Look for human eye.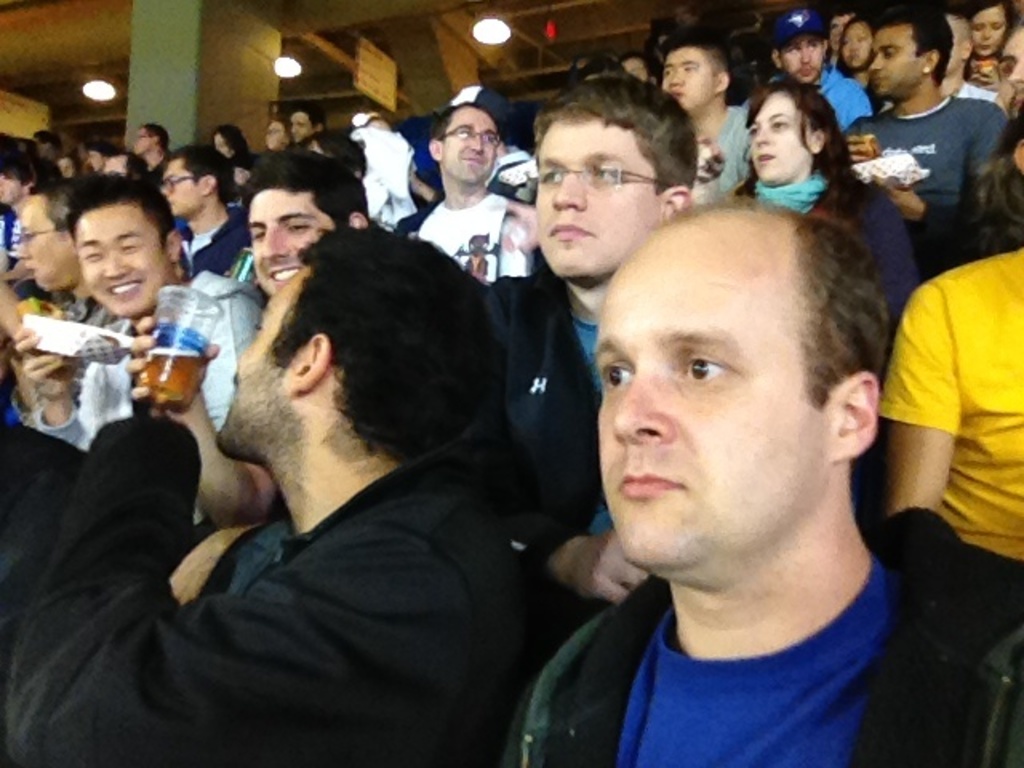
Found: locate(805, 37, 826, 53).
